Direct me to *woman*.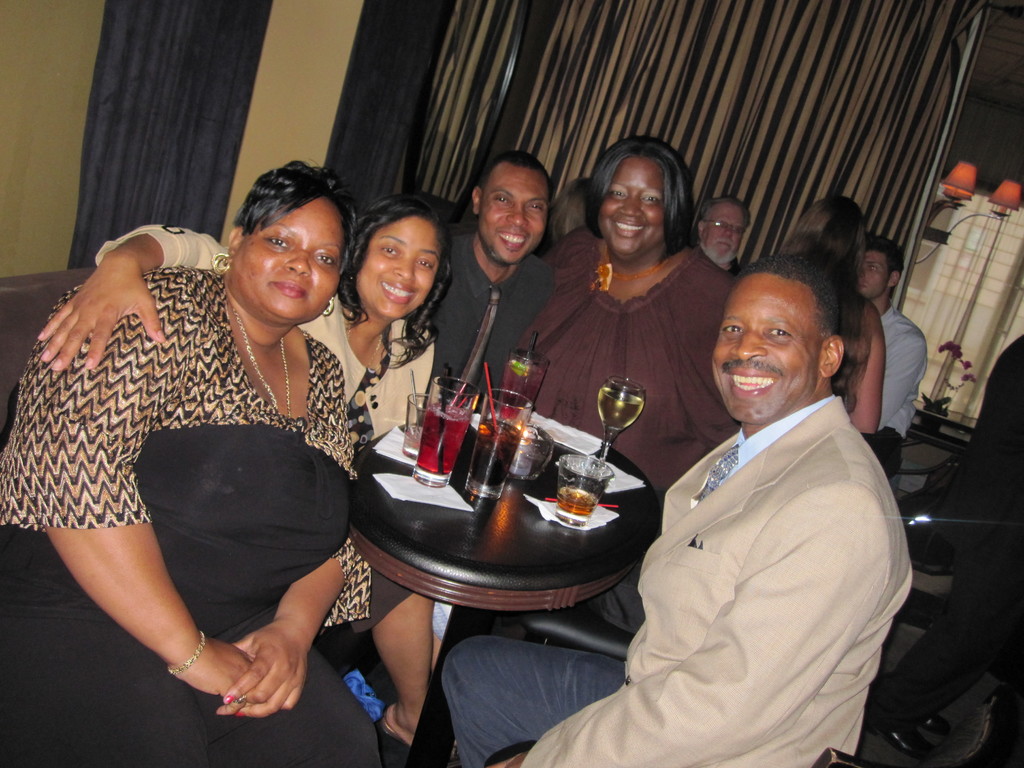
Direction: bbox=[34, 187, 445, 742].
